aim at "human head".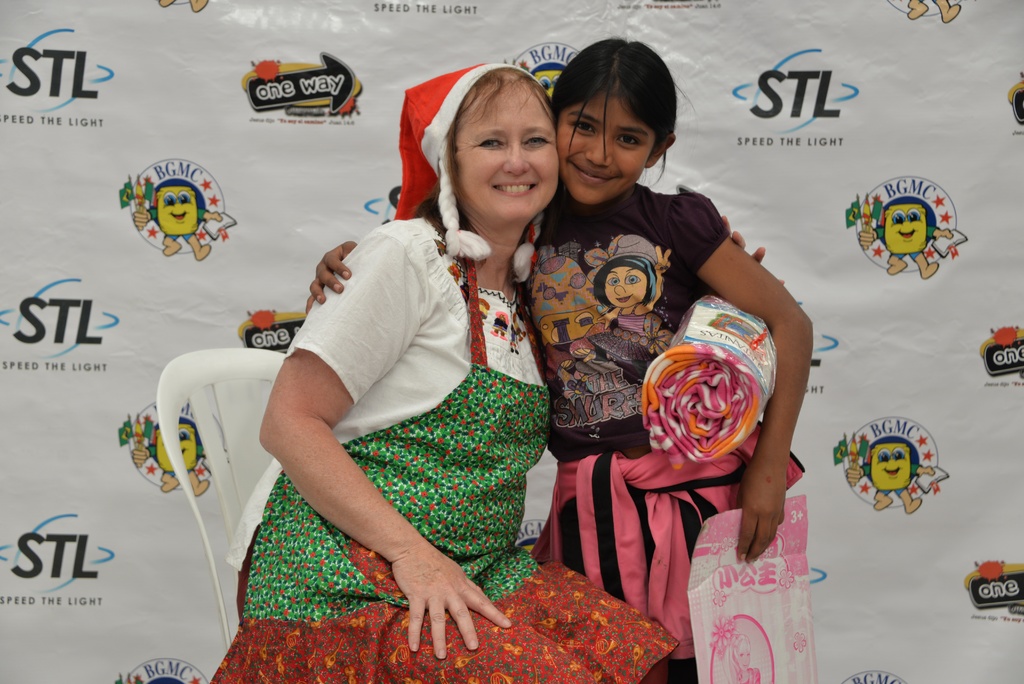
Aimed at Rect(886, 199, 931, 241).
